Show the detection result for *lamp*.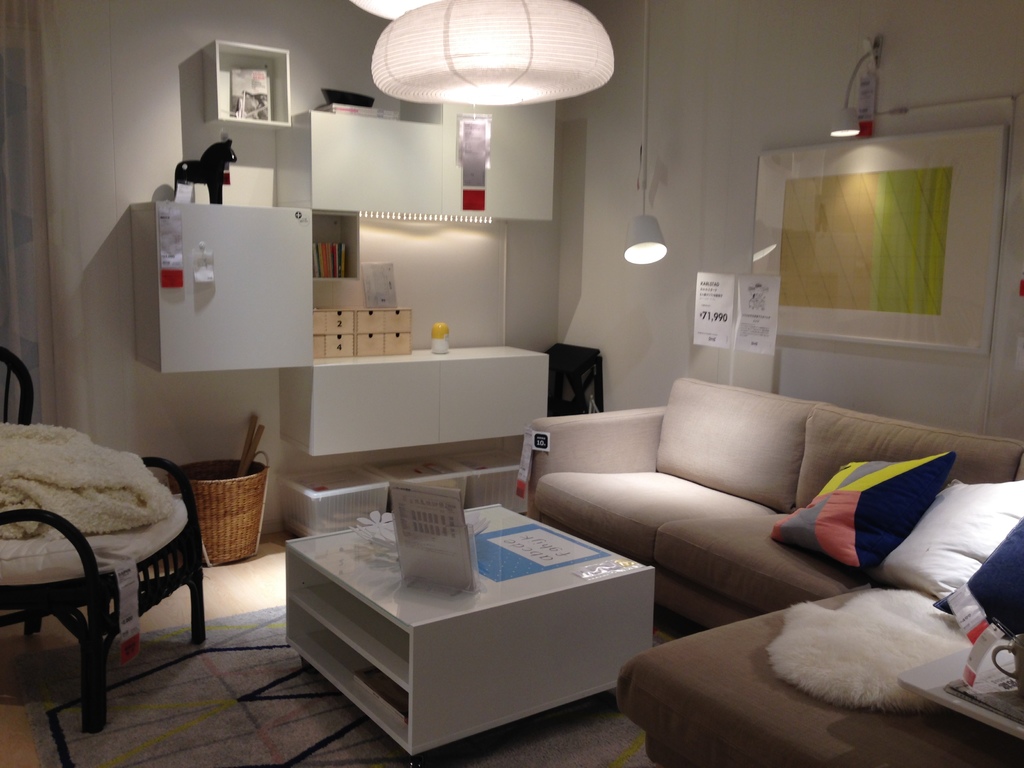
<bbox>367, 0, 618, 106</bbox>.
